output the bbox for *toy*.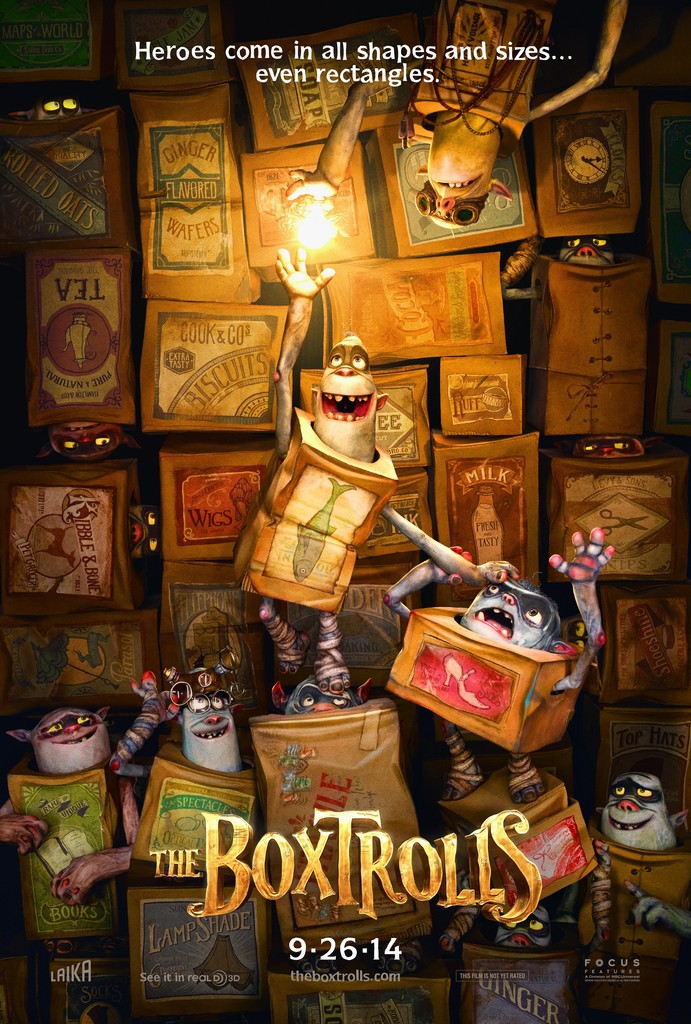
{"x1": 379, "y1": 500, "x2": 601, "y2": 812}.
